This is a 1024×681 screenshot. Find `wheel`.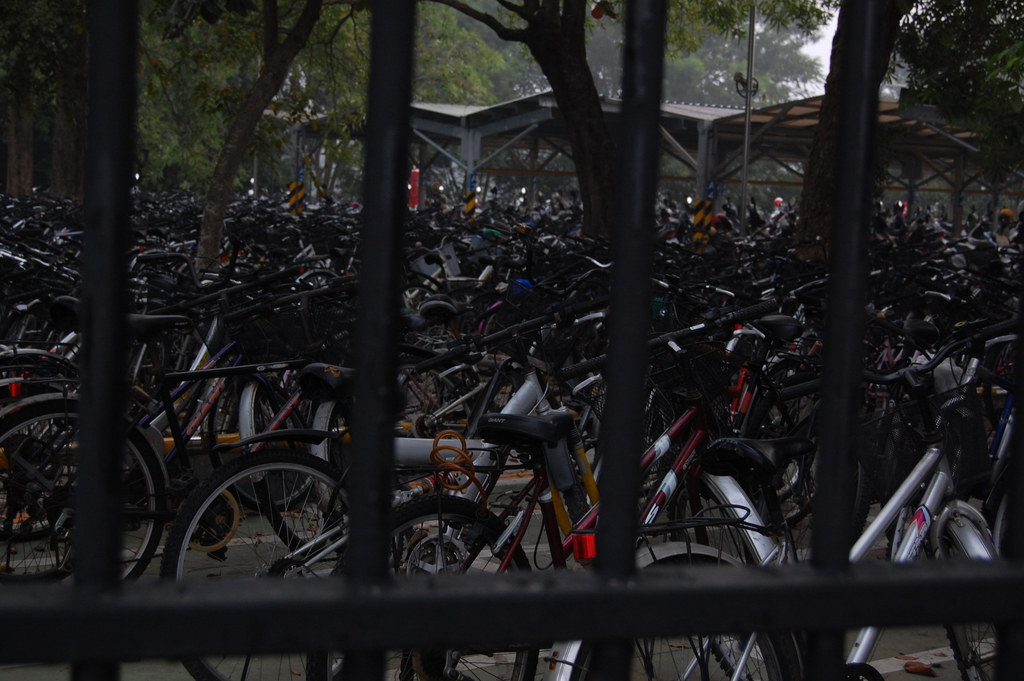
Bounding box: 0, 354, 77, 401.
